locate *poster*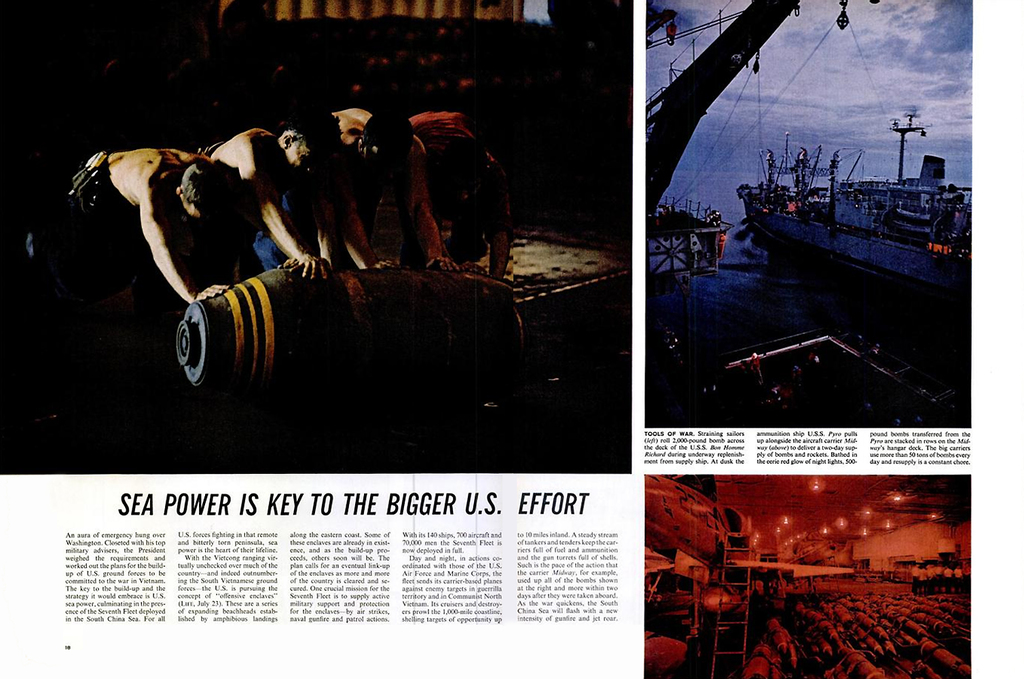
{"x1": 0, "y1": 0, "x2": 1019, "y2": 678}
